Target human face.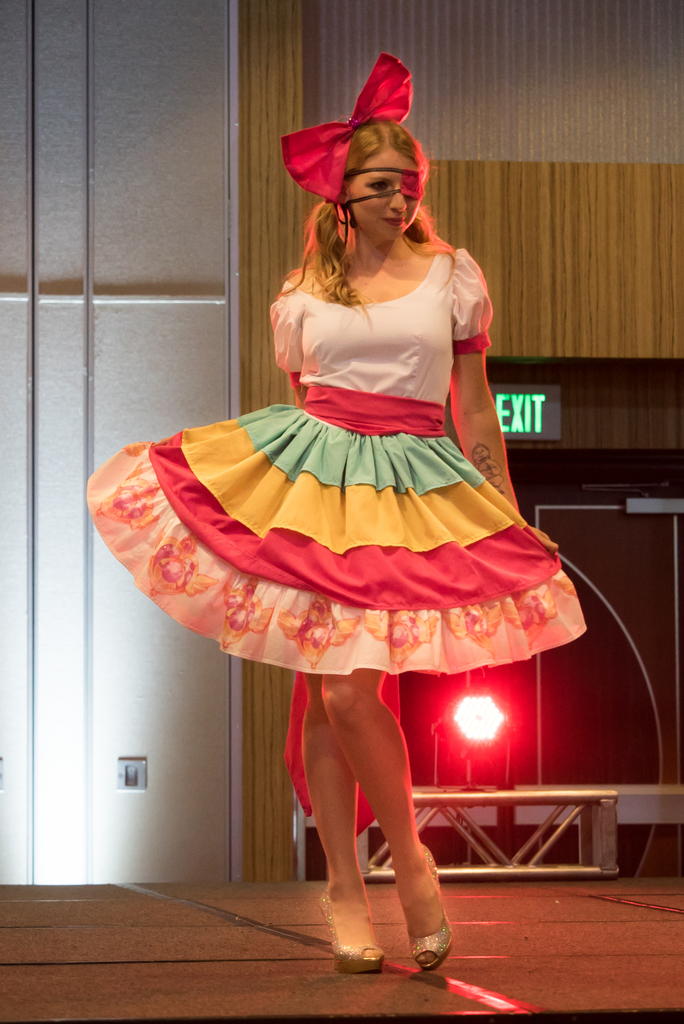
Target region: box(346, 147, 422, 245).
